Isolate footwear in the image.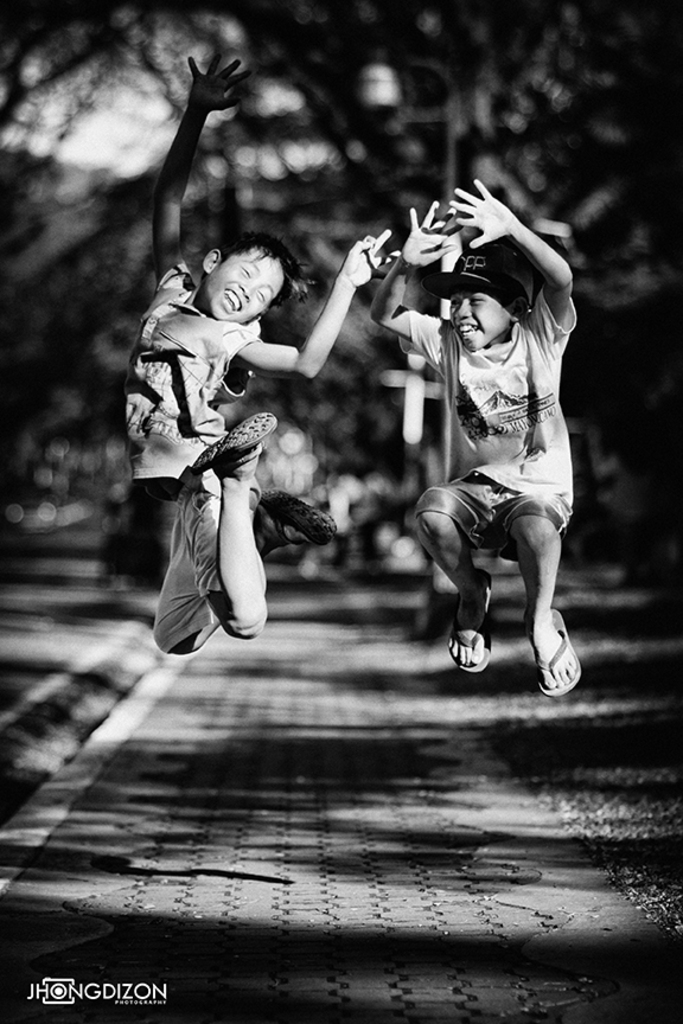
Isolated region: 187/411/279/475.
